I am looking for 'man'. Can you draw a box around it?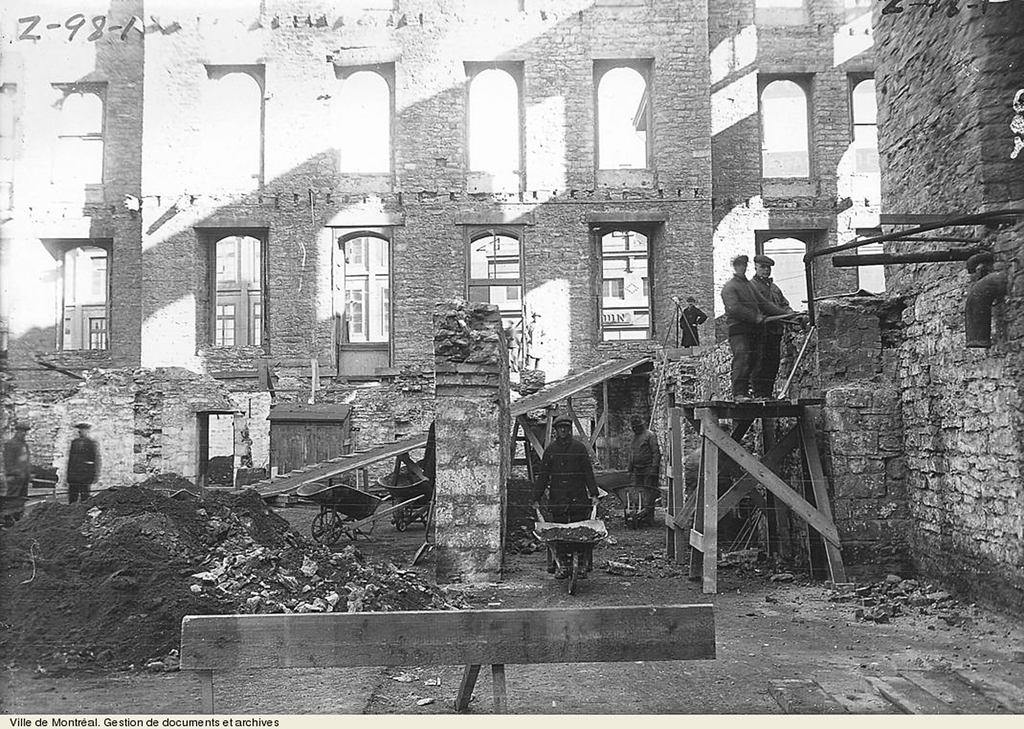
Sure, the bounding box is {"x1": 61, "y1": 422, "x2": 106, "y2": 504}.
